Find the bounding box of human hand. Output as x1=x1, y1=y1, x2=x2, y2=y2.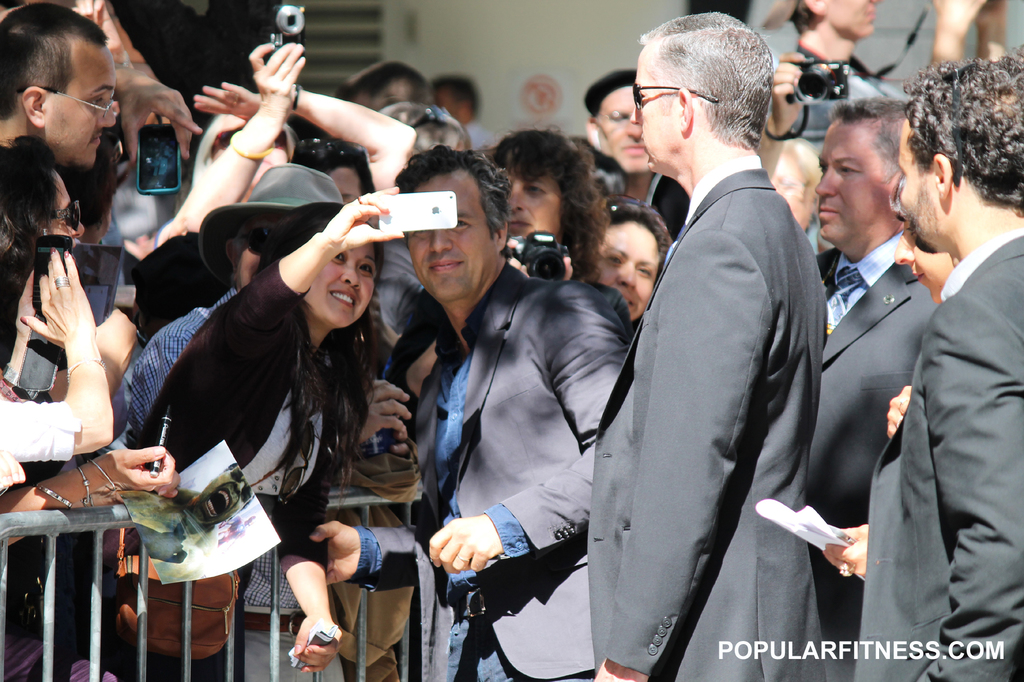
x1=388, y1=425, x2=413, y2=456.
